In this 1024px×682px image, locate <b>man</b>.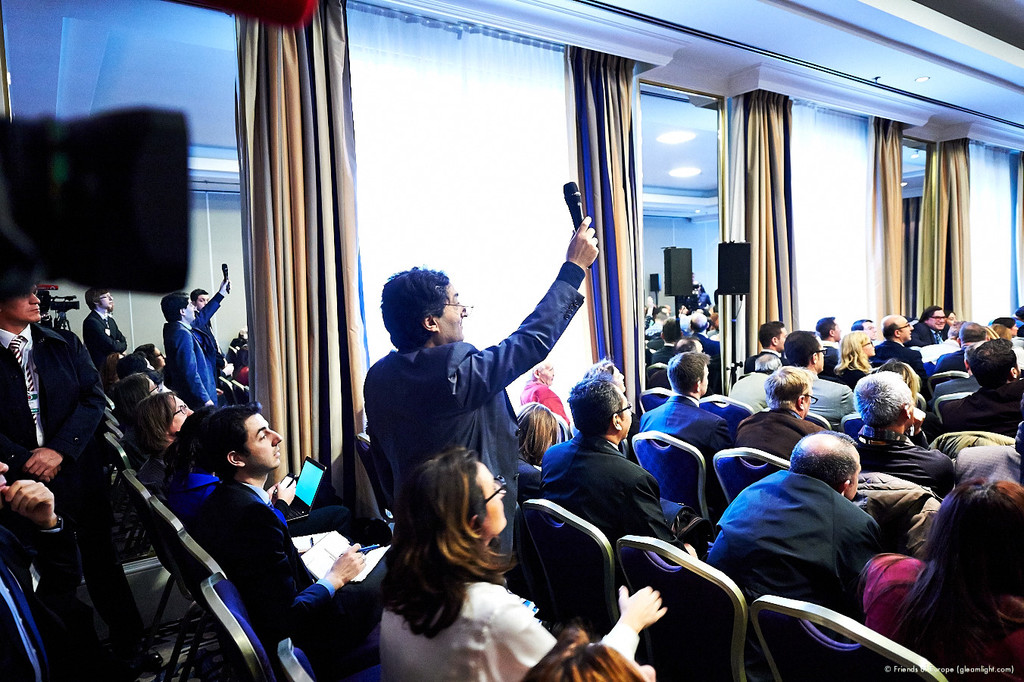
Bounding box: box=[190, 402, 370, 638].
